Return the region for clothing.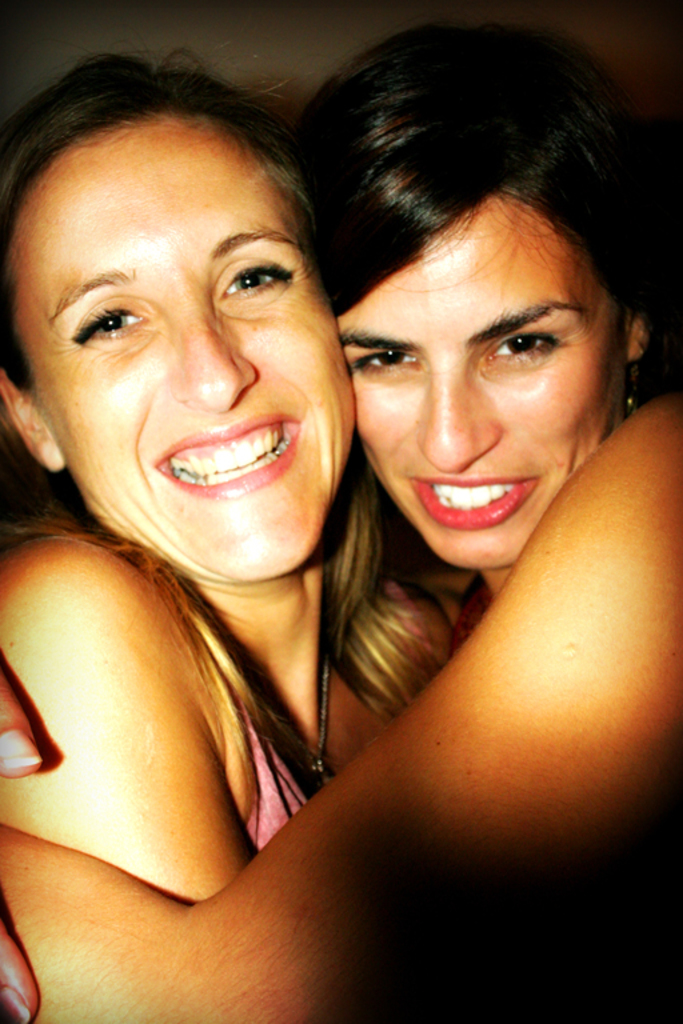
{"x1": 51, "y1": 197, "x2": 508, "y2": 943}.
